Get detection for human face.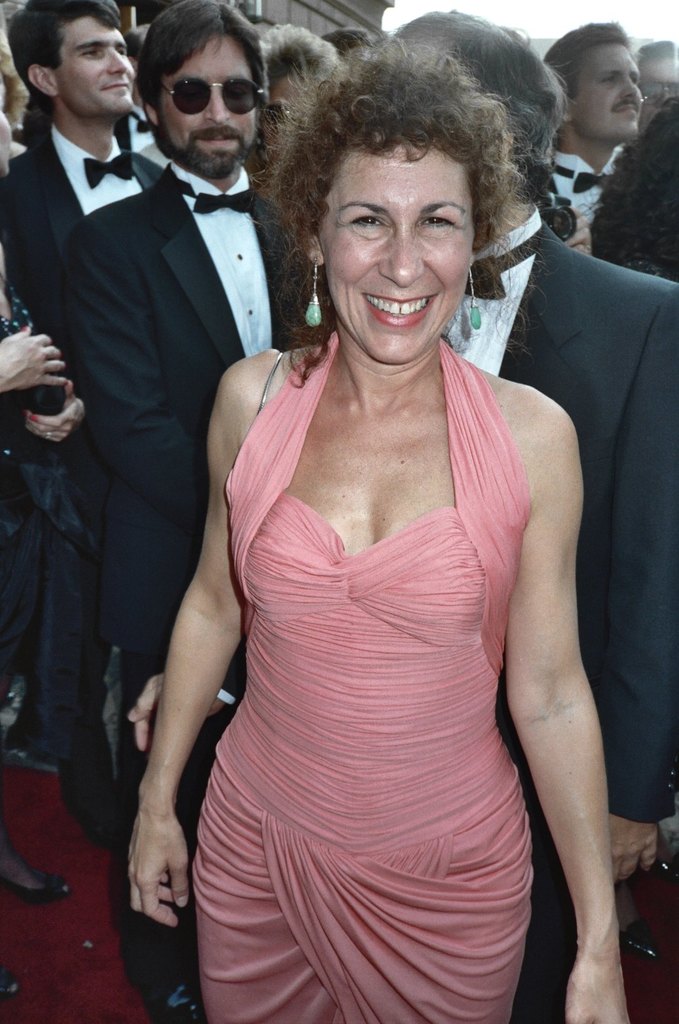
Detection: 325:142:475:368.
